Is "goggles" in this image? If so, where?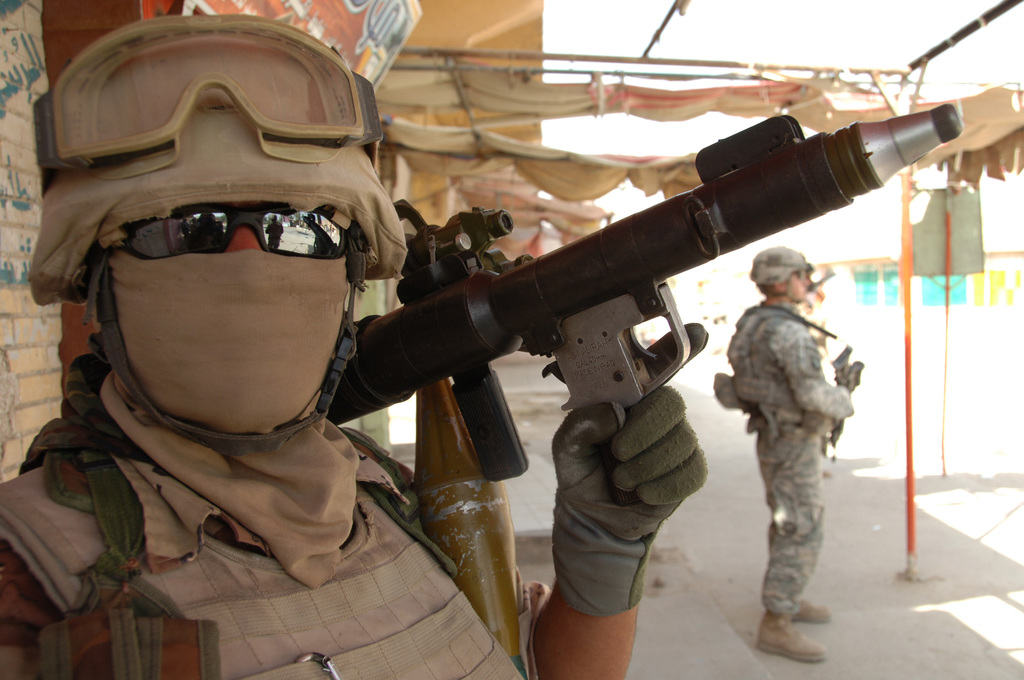
Yes, at <box>792,266,806,282</box>.
